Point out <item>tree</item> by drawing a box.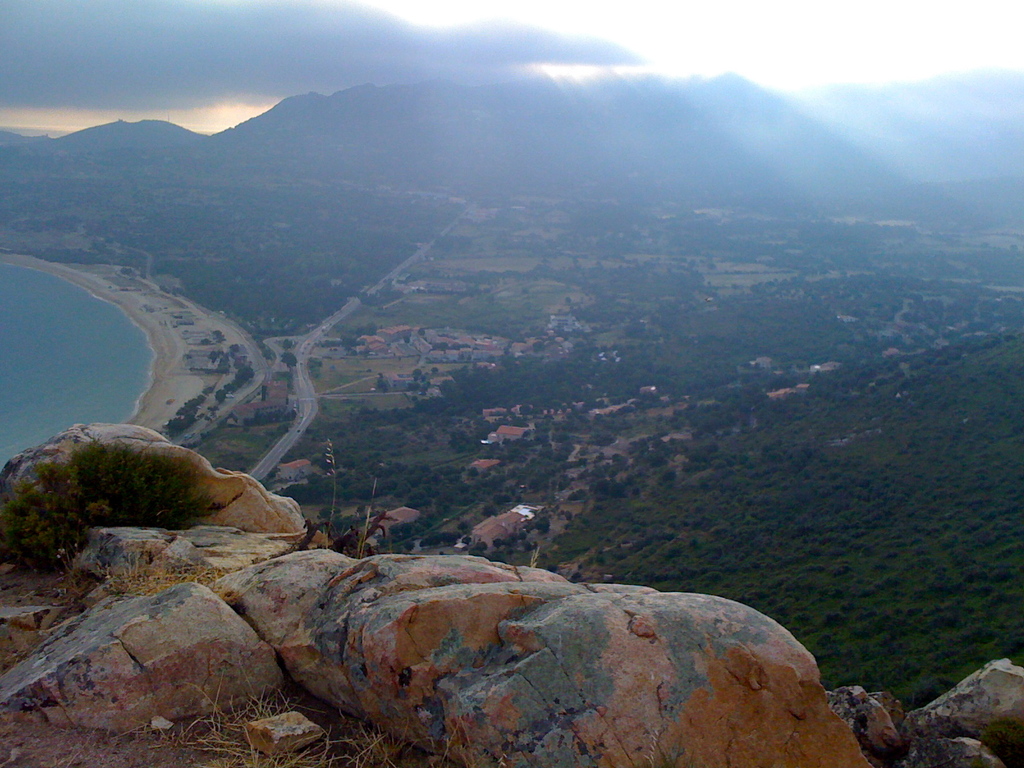
(371, 373, 396, 394).
